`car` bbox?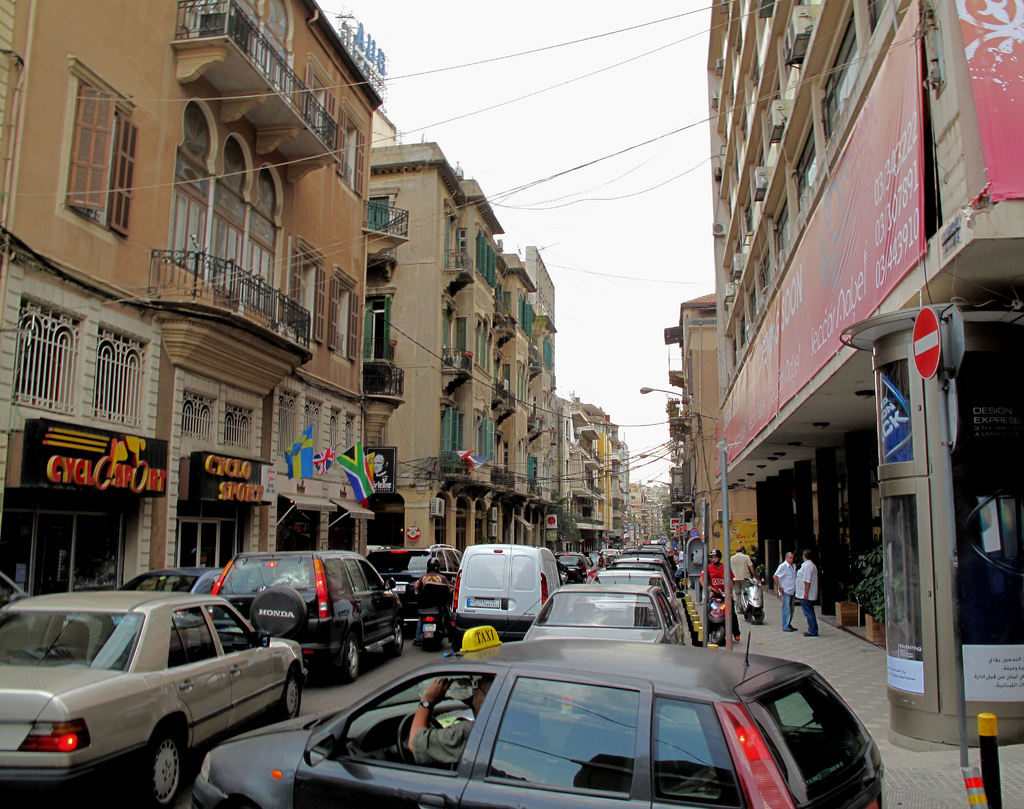
x1=514, y1=582, x2=687, y2=647
